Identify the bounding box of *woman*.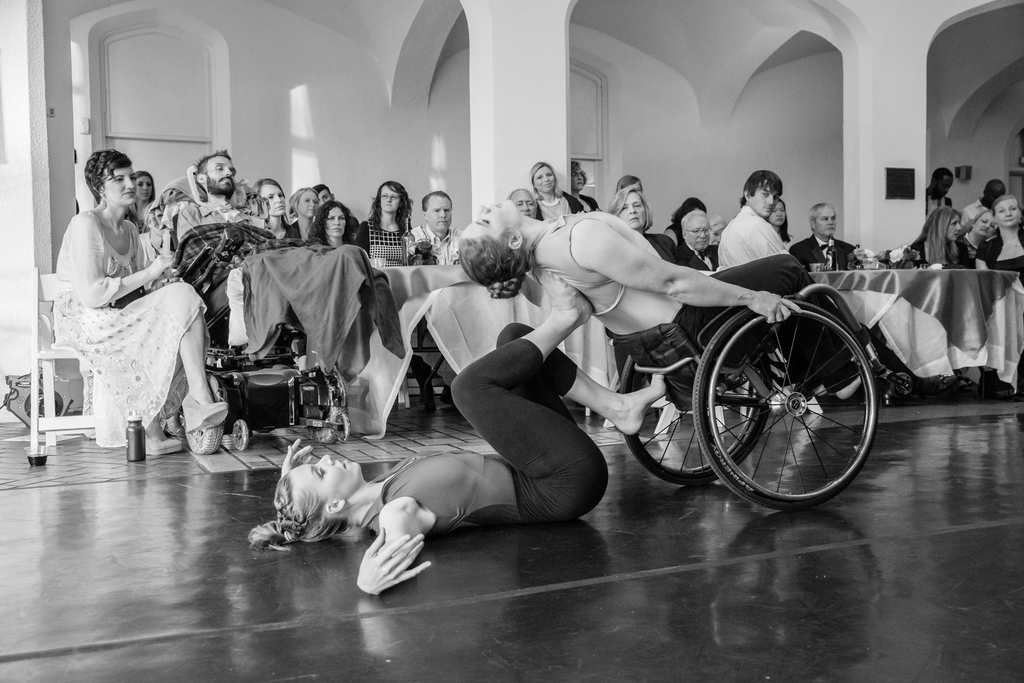
(left=252, top=178, right=303, bottom=240).
